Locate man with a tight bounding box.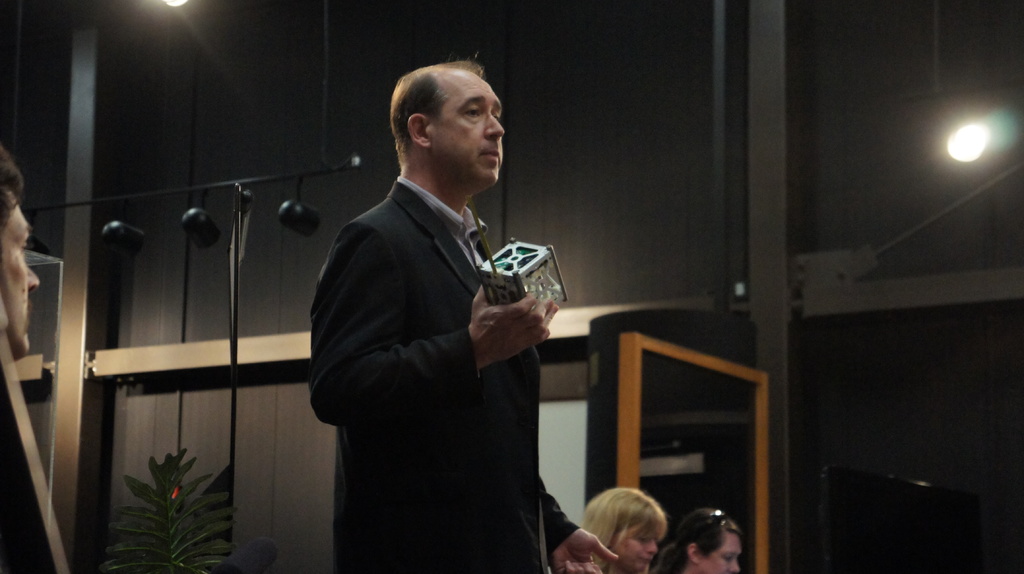
0 148 38 360.
